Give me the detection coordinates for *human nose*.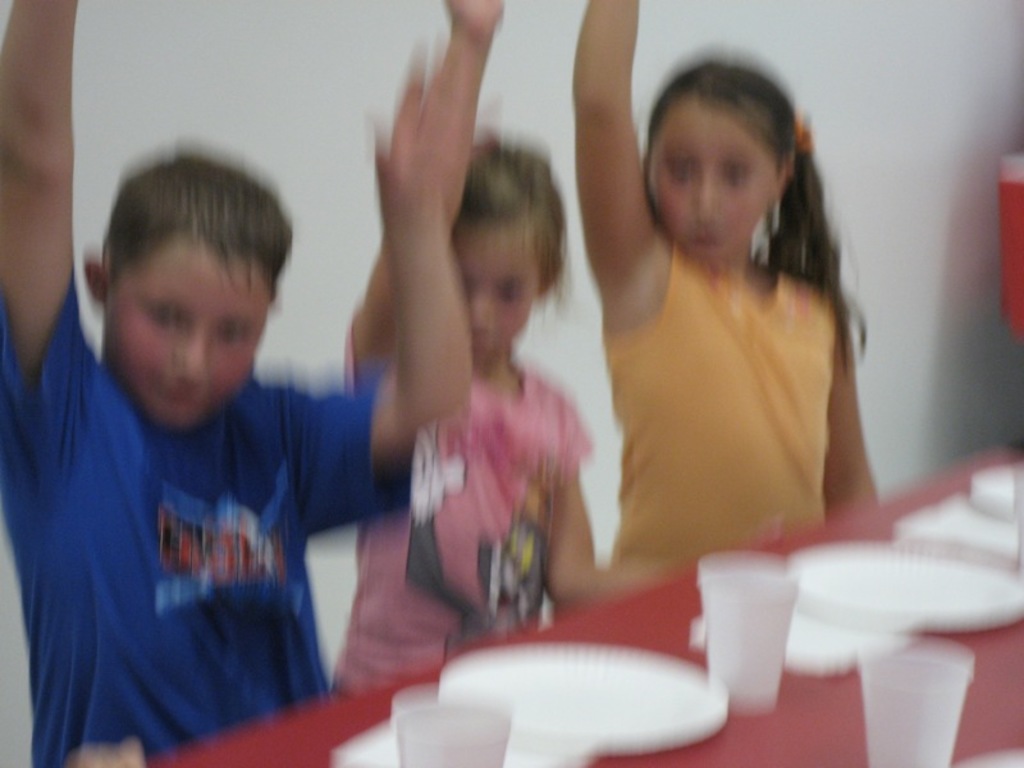
bbox=[471, 296, 483, 328].
